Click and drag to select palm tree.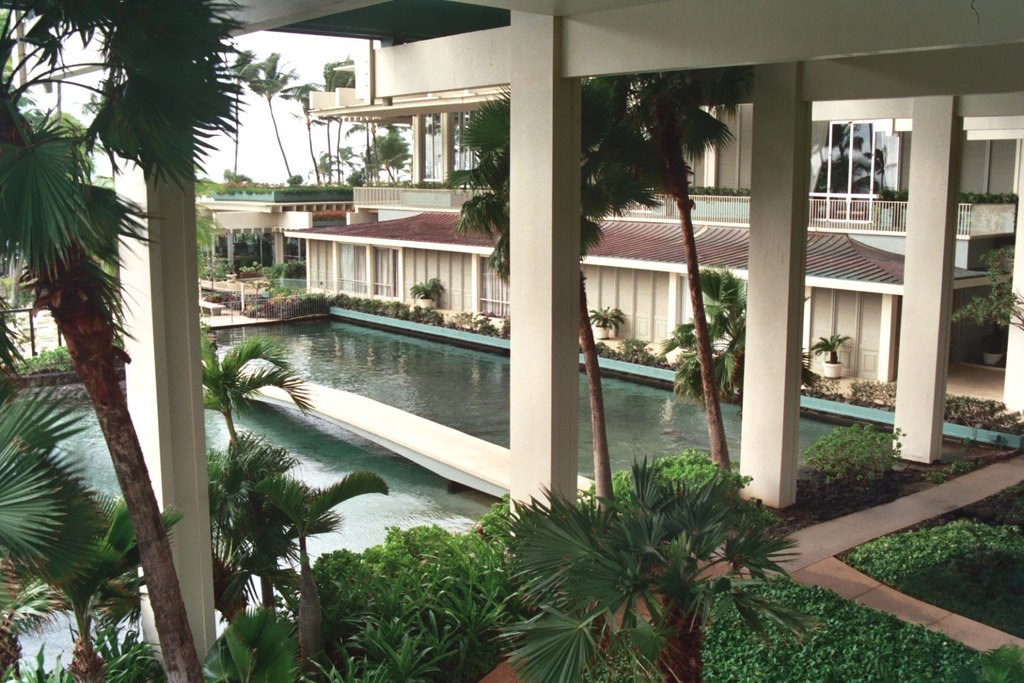
Selection: [55,43,272,561].
